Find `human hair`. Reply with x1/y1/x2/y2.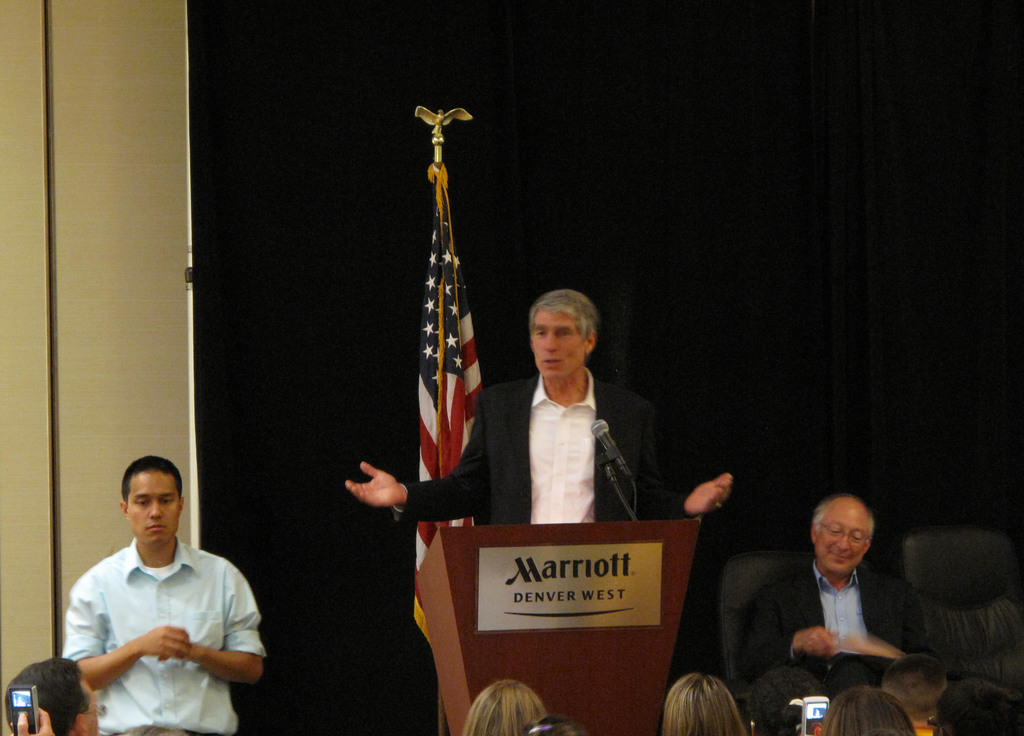
657/669/737/735.
